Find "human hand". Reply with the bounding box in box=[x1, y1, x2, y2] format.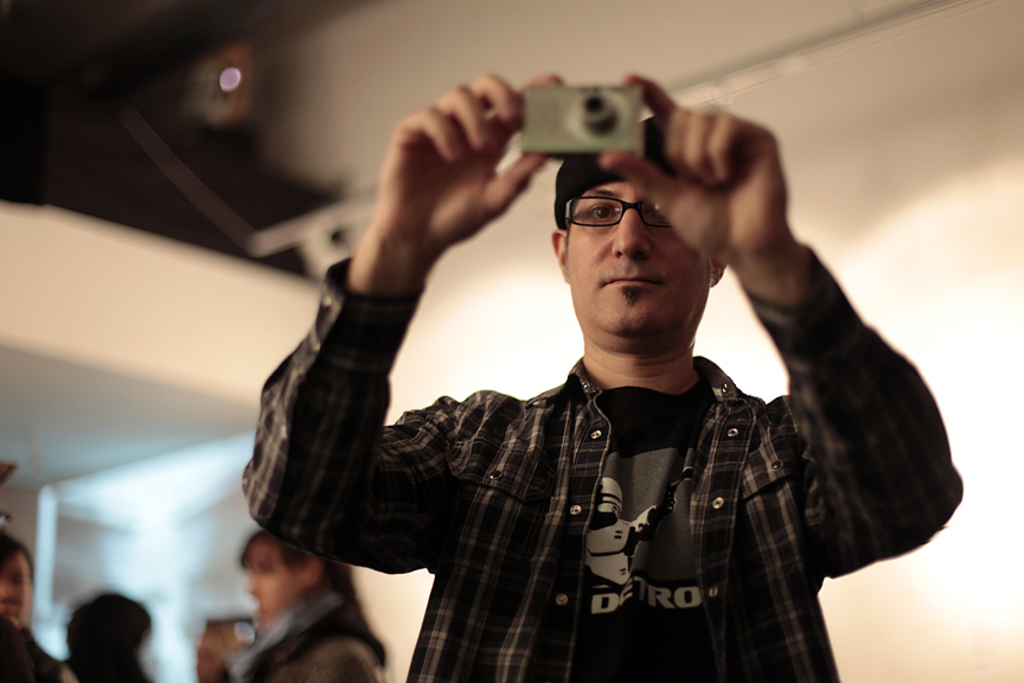
box=[600, 68, 788, 267].
